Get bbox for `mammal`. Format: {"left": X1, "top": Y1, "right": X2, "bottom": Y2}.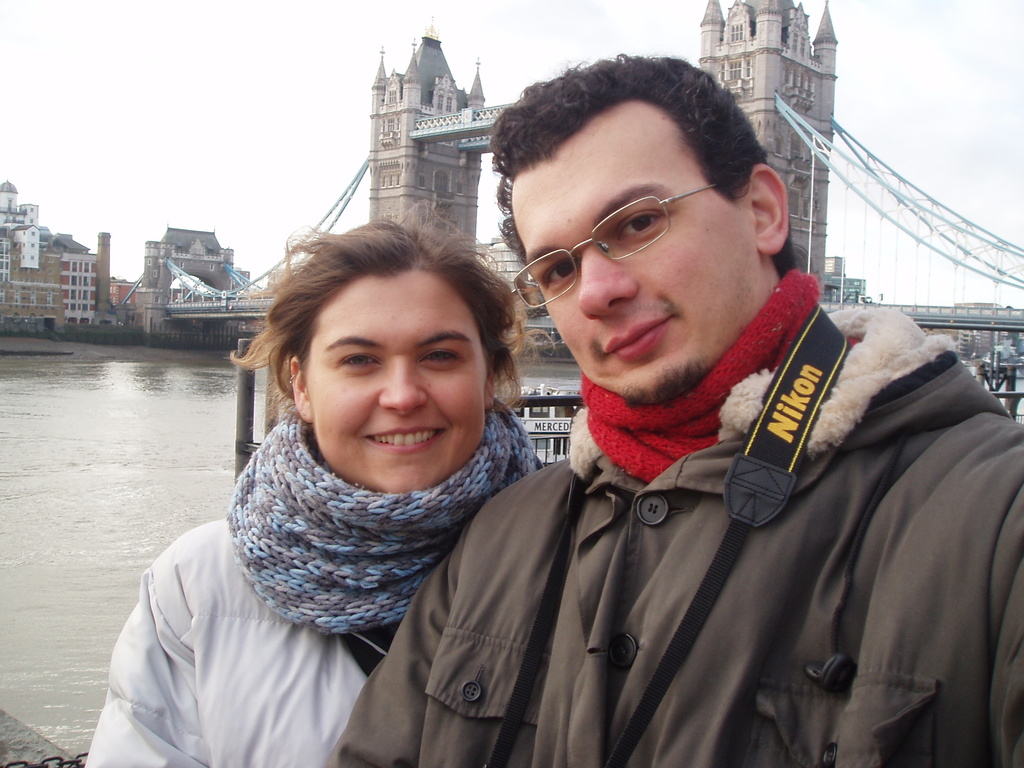
{"left": 325, "top": 54, "right": 1023, "bottom": 767}.
